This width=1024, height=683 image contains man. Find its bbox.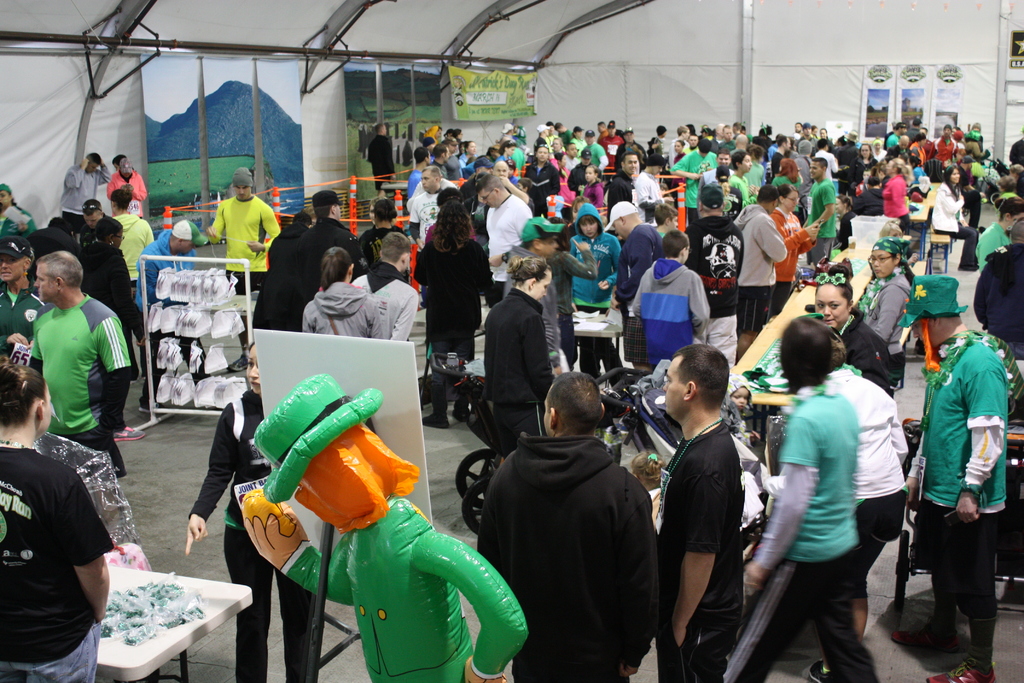
box=[899, 272, 1008, 682].
